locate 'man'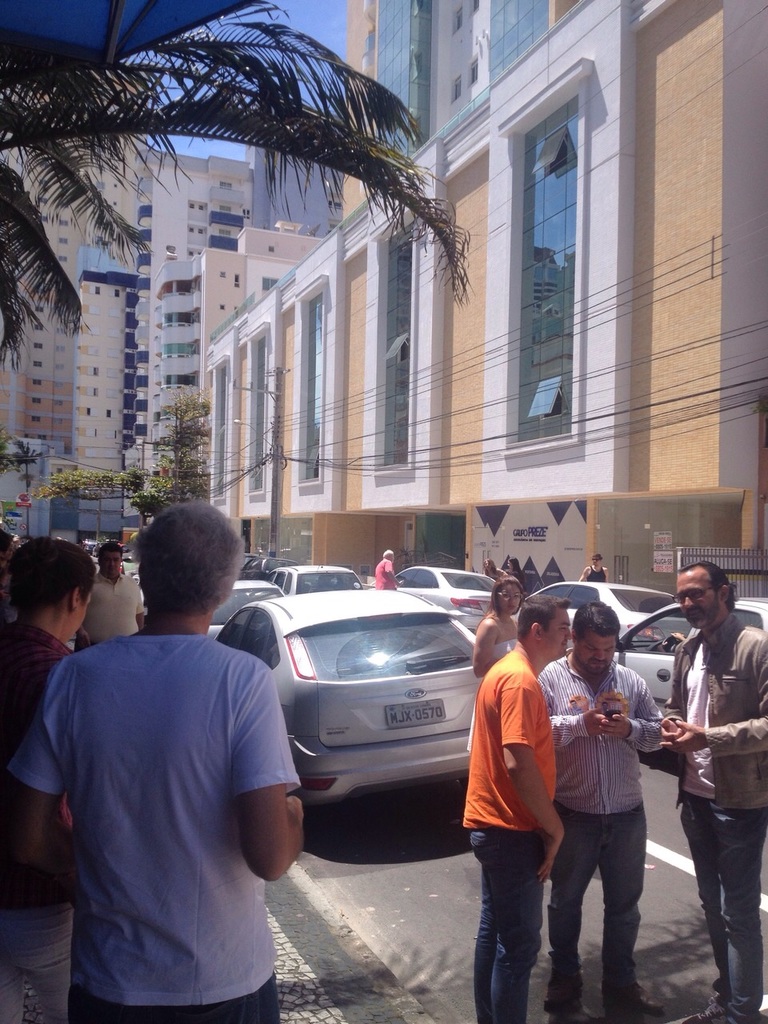
[left=659, top=559, right=767, bottom=1023]
